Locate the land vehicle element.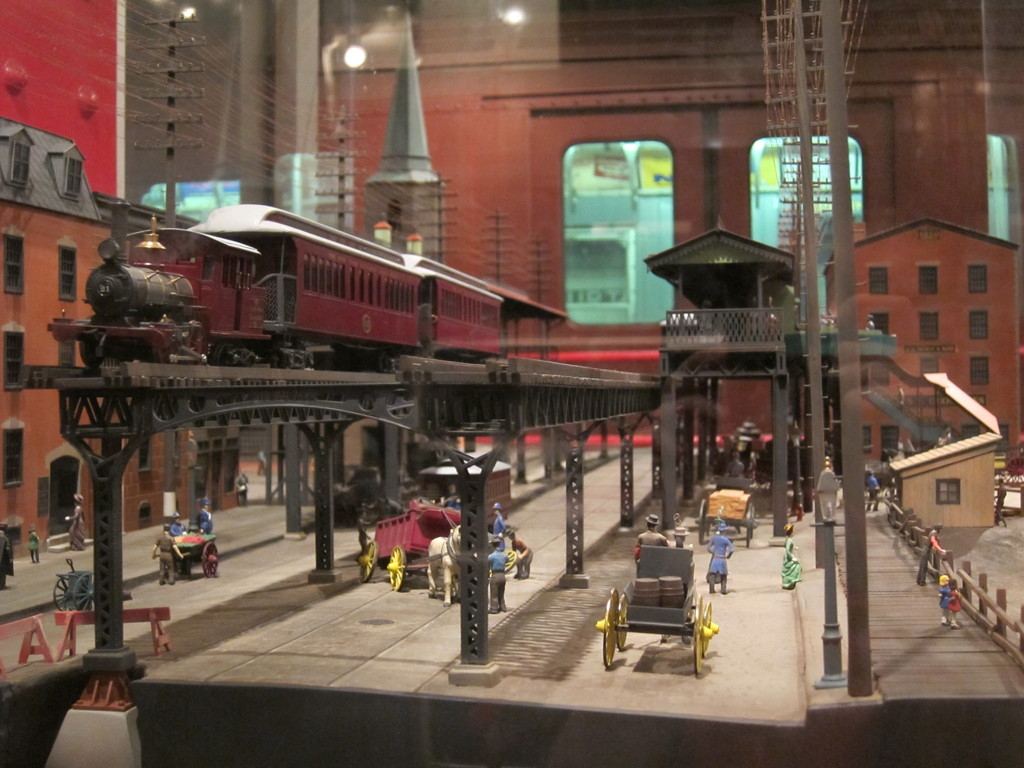
Element bbox: crop(36, 196, 509, 382).
